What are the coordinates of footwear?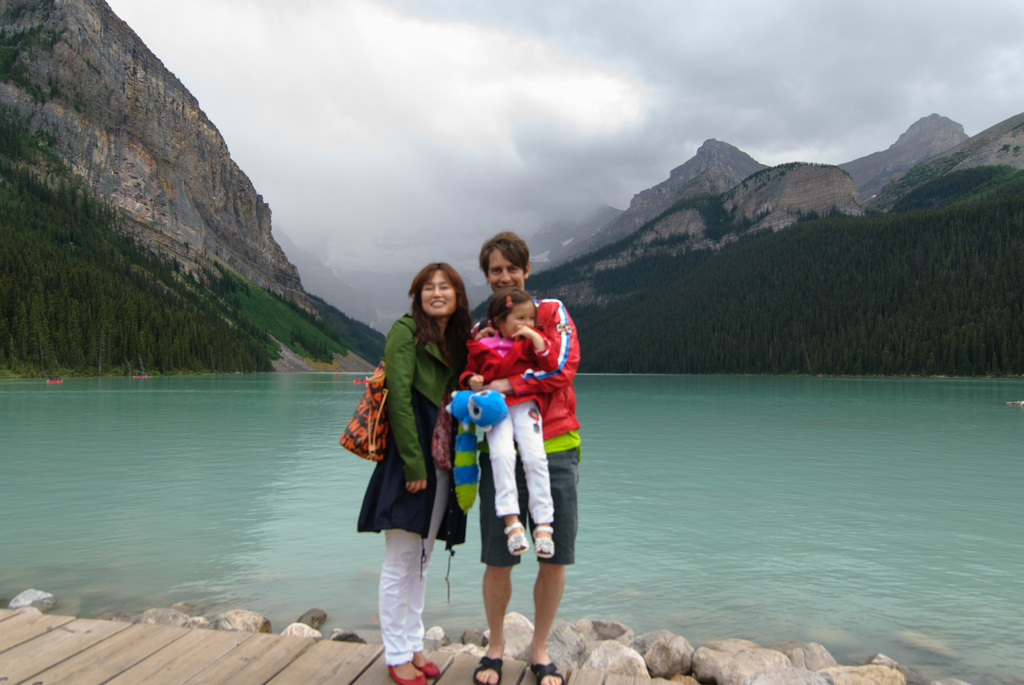
503,521,531,556.
